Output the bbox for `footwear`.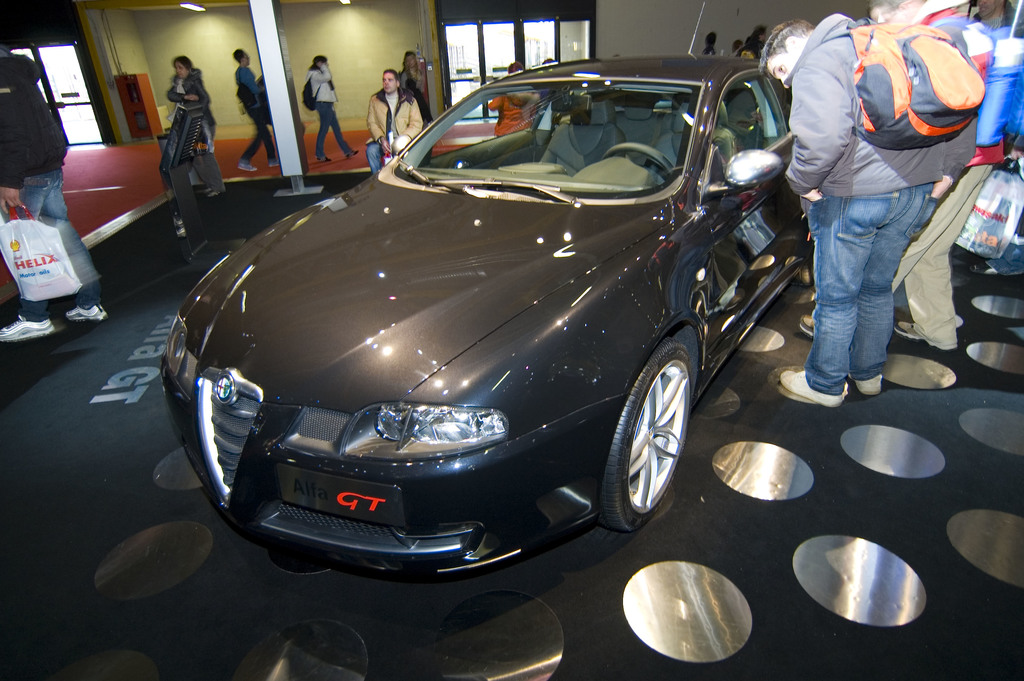
select_region(799, 315, 823, 344).
